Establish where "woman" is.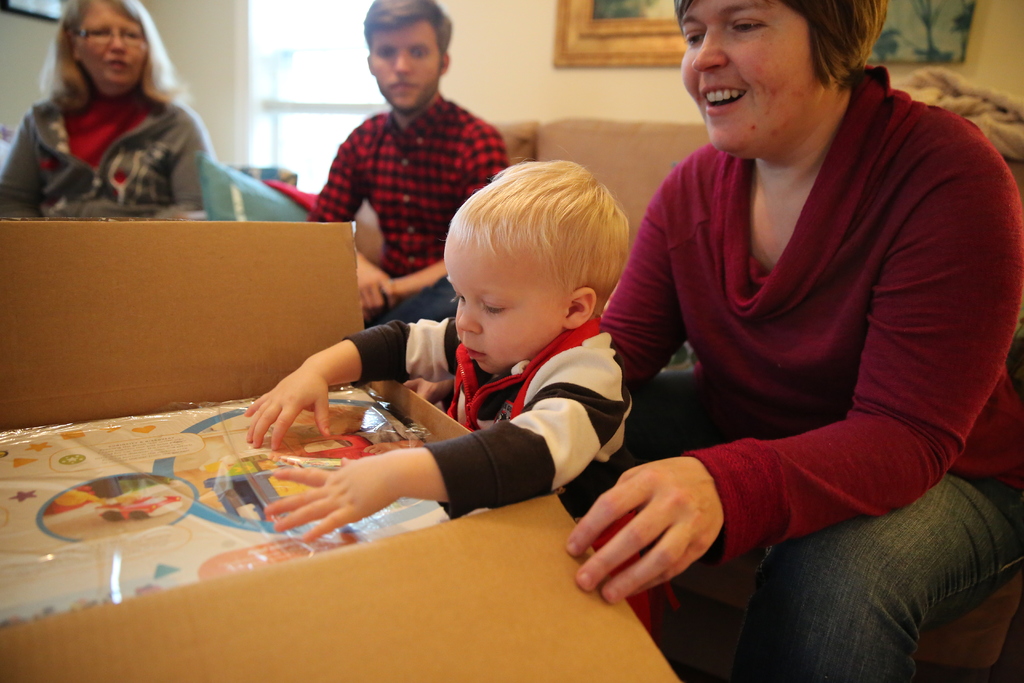
Established at 13, 0, 264, 228.
